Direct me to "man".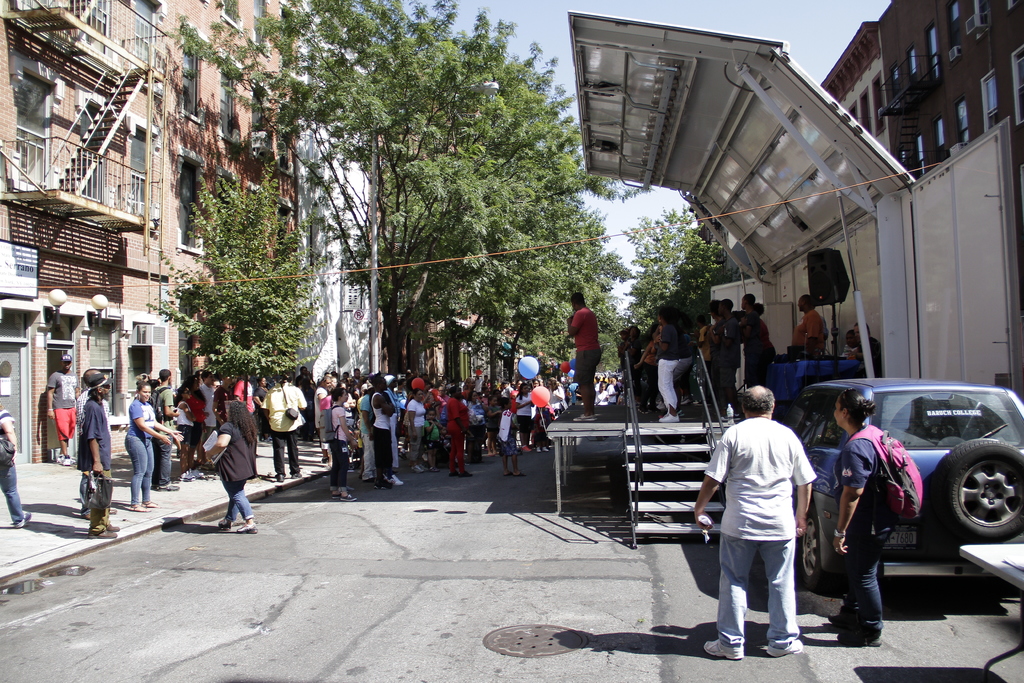
Direction: x1=260 y1=373 x2=311 y2=483.
